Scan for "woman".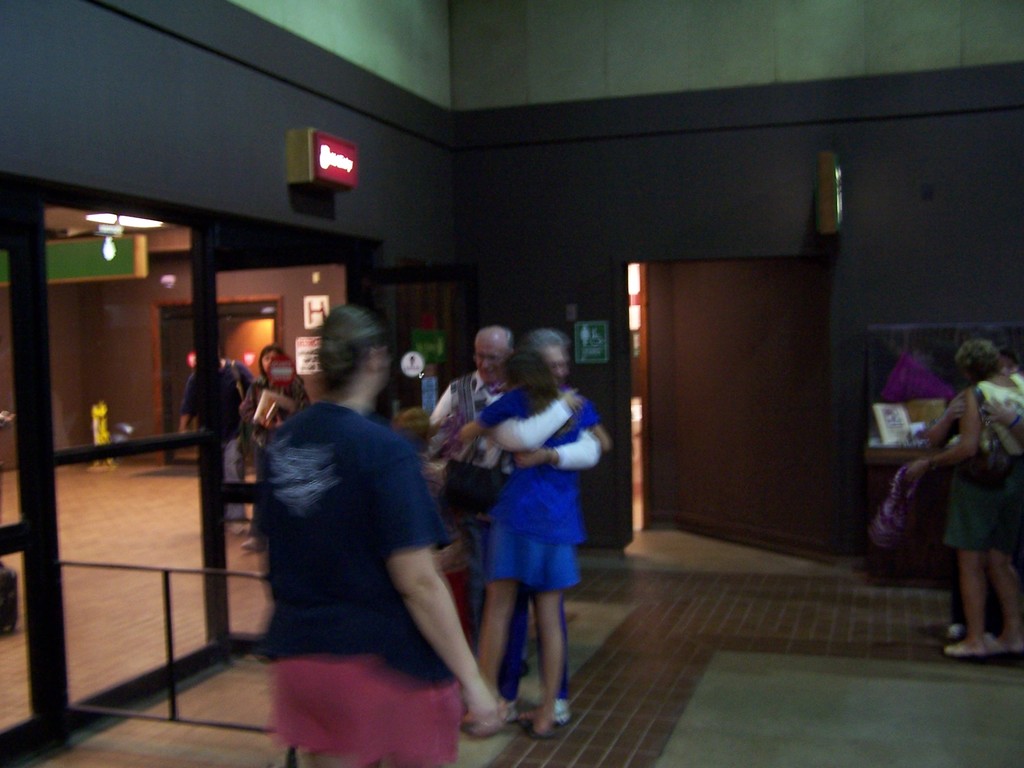
Scan result: crop(899, 333, 1023, 657).
